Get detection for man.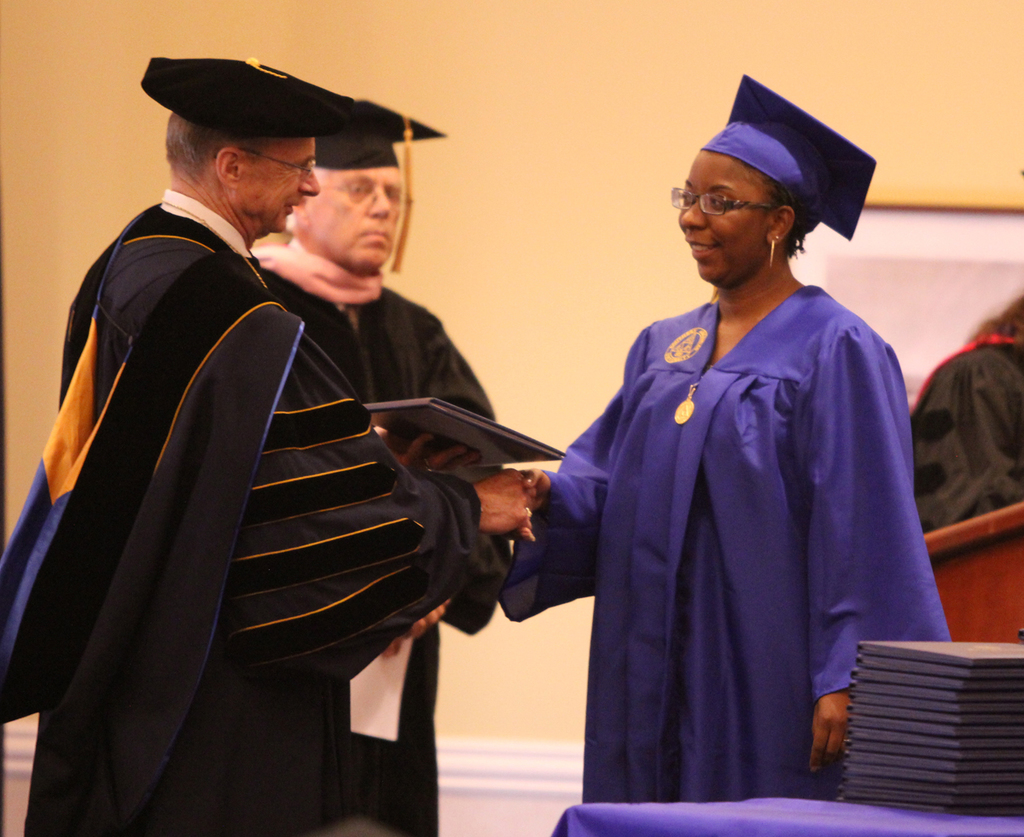
Detection: <region>0, 56, 538, 836</region>.
